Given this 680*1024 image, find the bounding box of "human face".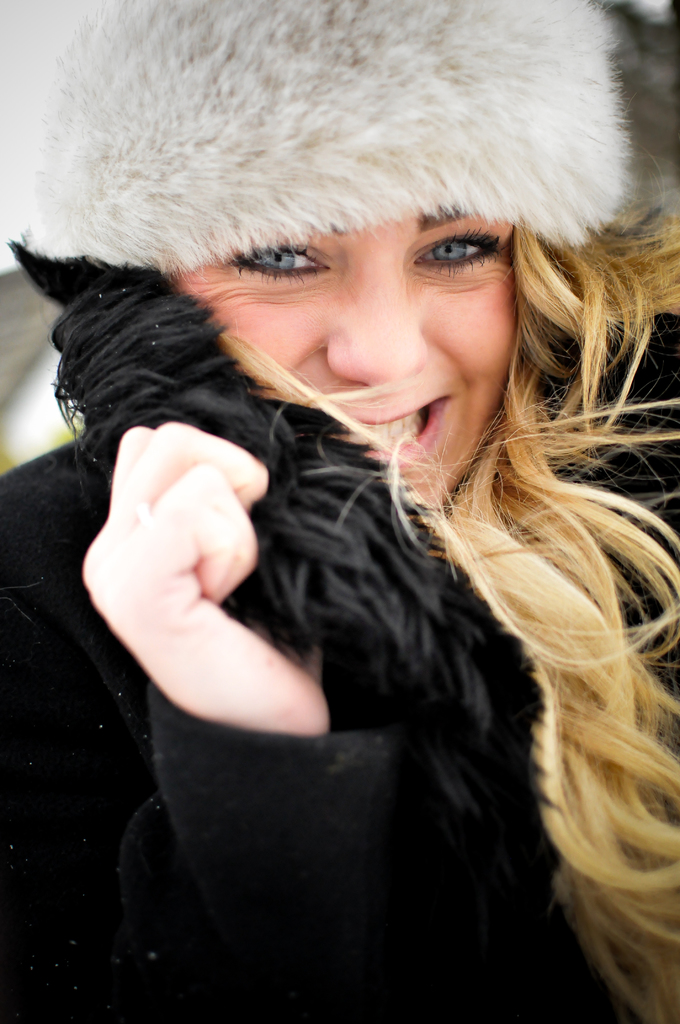
165,180,529,494.
